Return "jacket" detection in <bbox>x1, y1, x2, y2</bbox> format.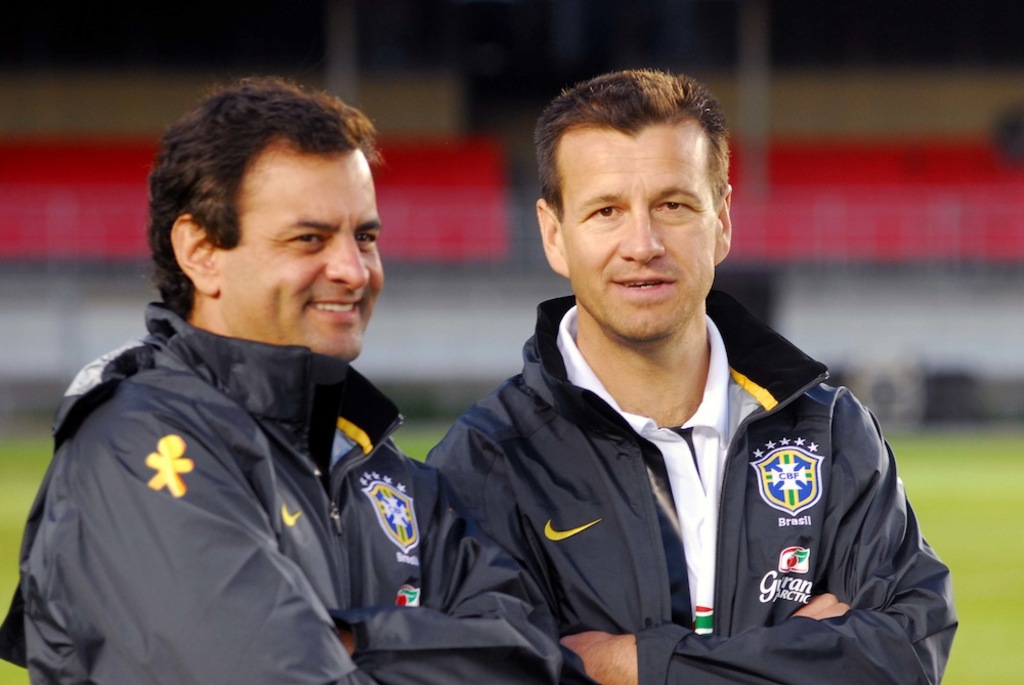
<bbox>13, 301, 562, 684</bbox>.
